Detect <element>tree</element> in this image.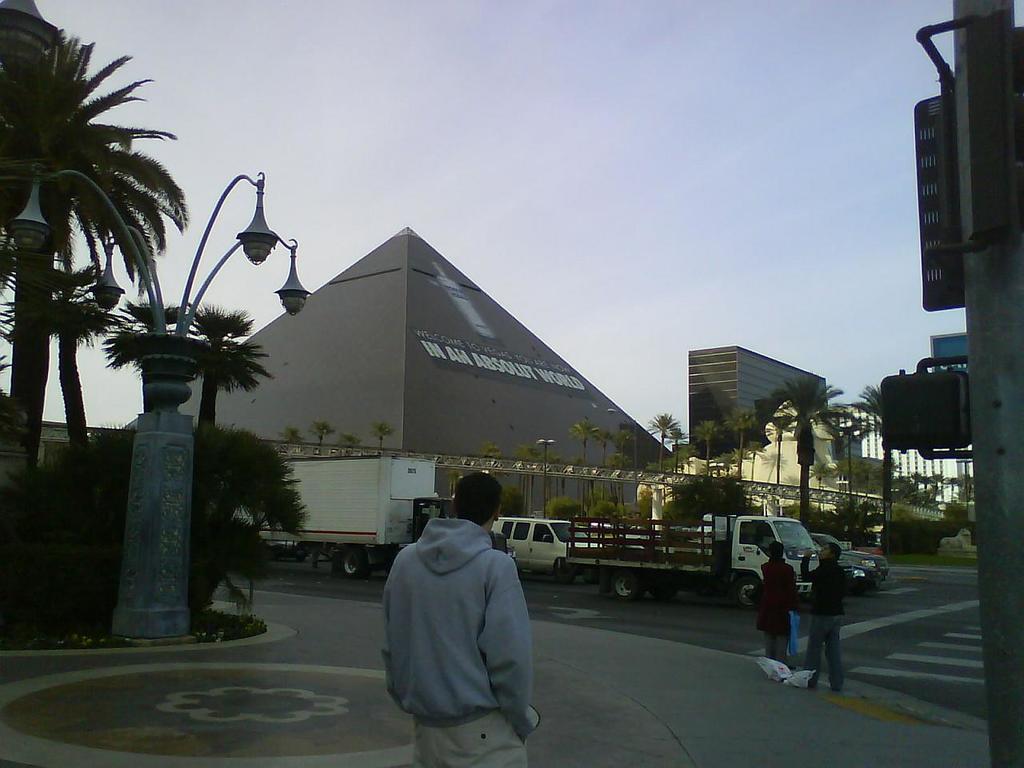
Detection: (765,370,843,527).
